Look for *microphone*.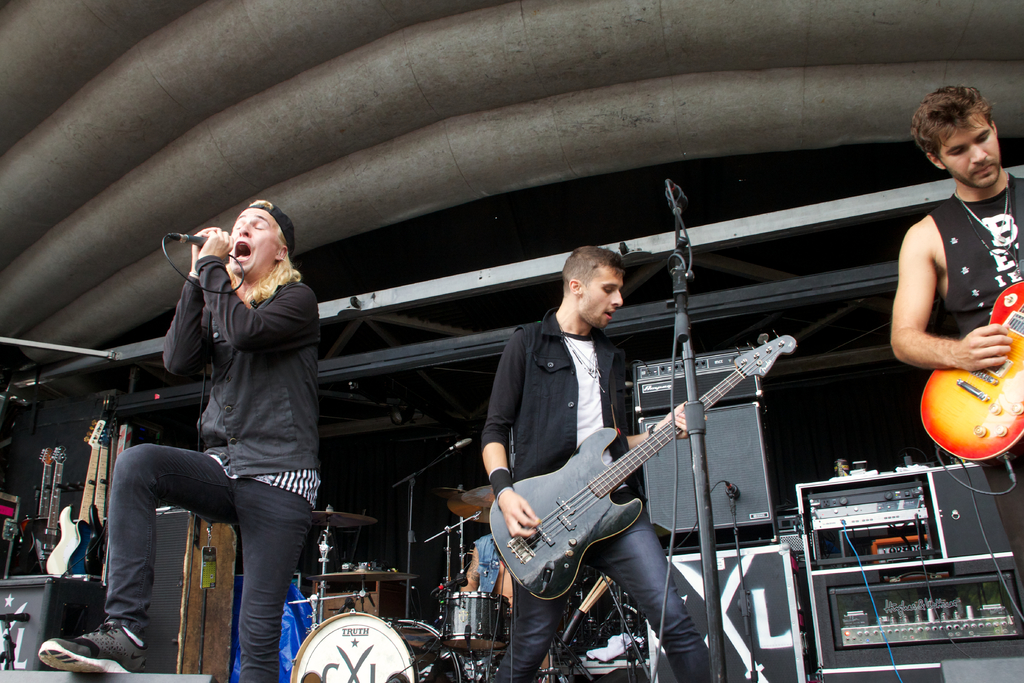
Found: (left=188, top=233, right=202, bottom=247).
